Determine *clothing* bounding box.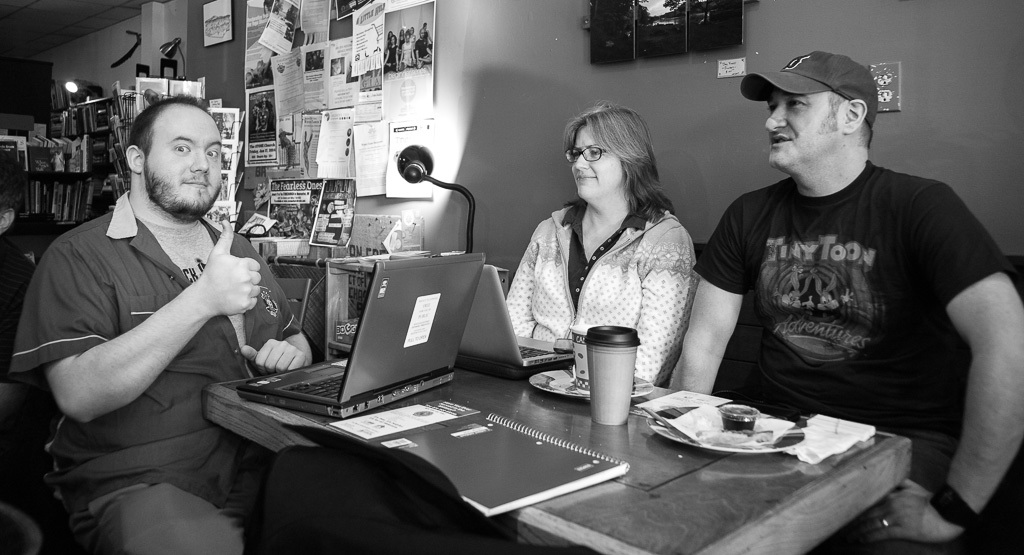
Determined: locate(300, 51, 318, 75).
